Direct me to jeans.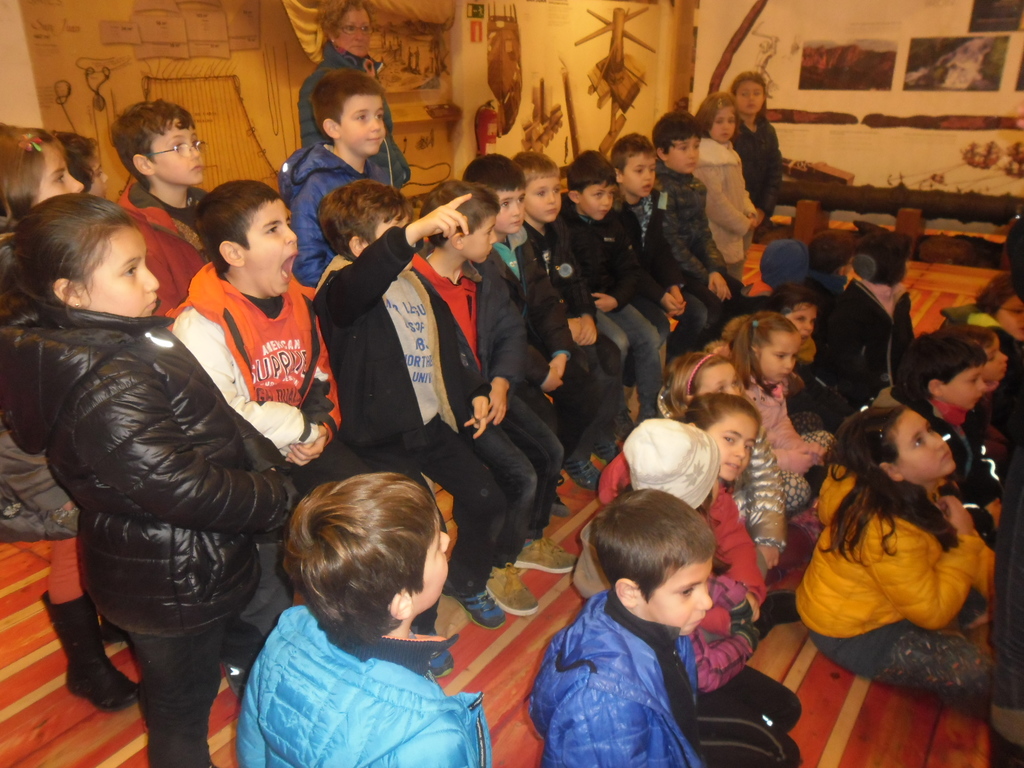
Direction: locate(587, 333, 632, 458).
